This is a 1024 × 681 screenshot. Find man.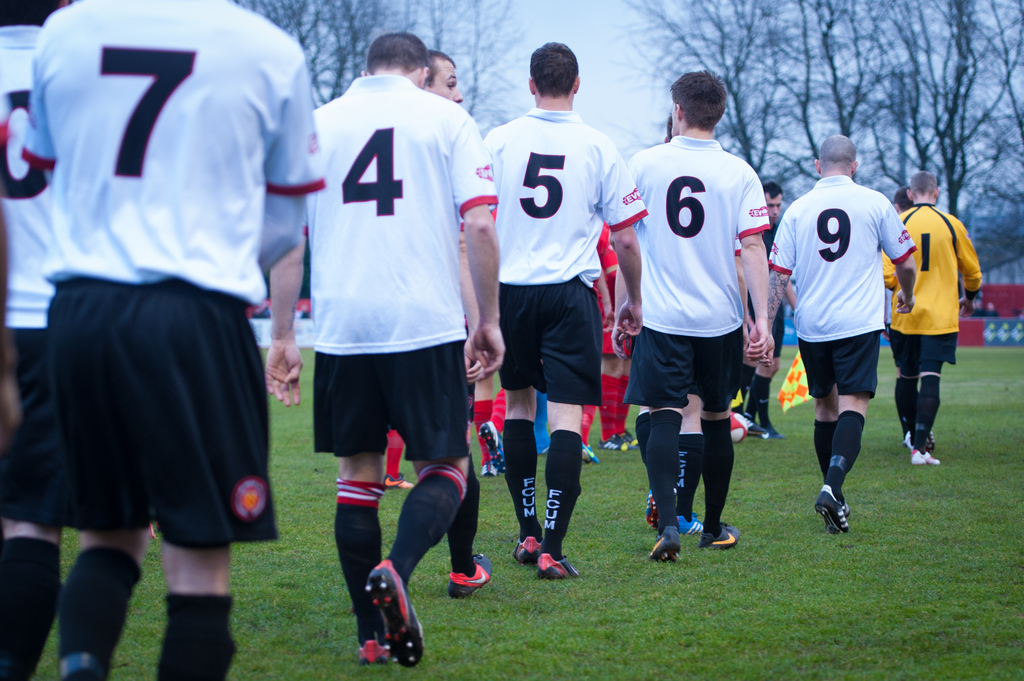
Bounding box: 1/184/16/453.
